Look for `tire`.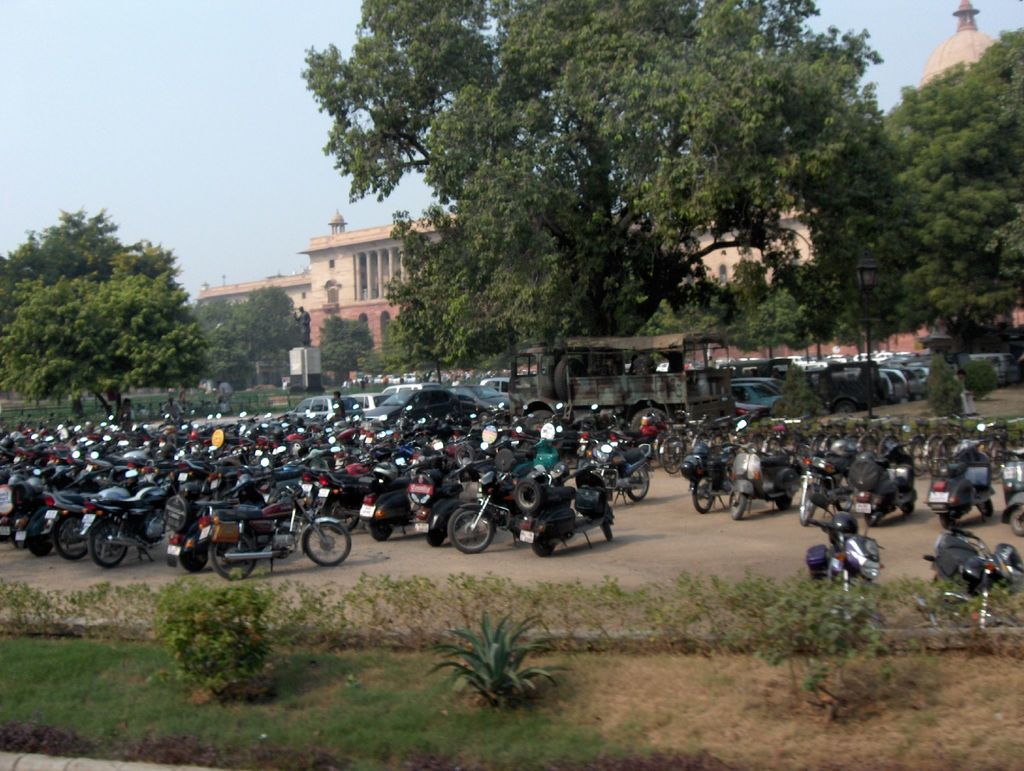
Found: BBox(908, 439, 926, 476).
